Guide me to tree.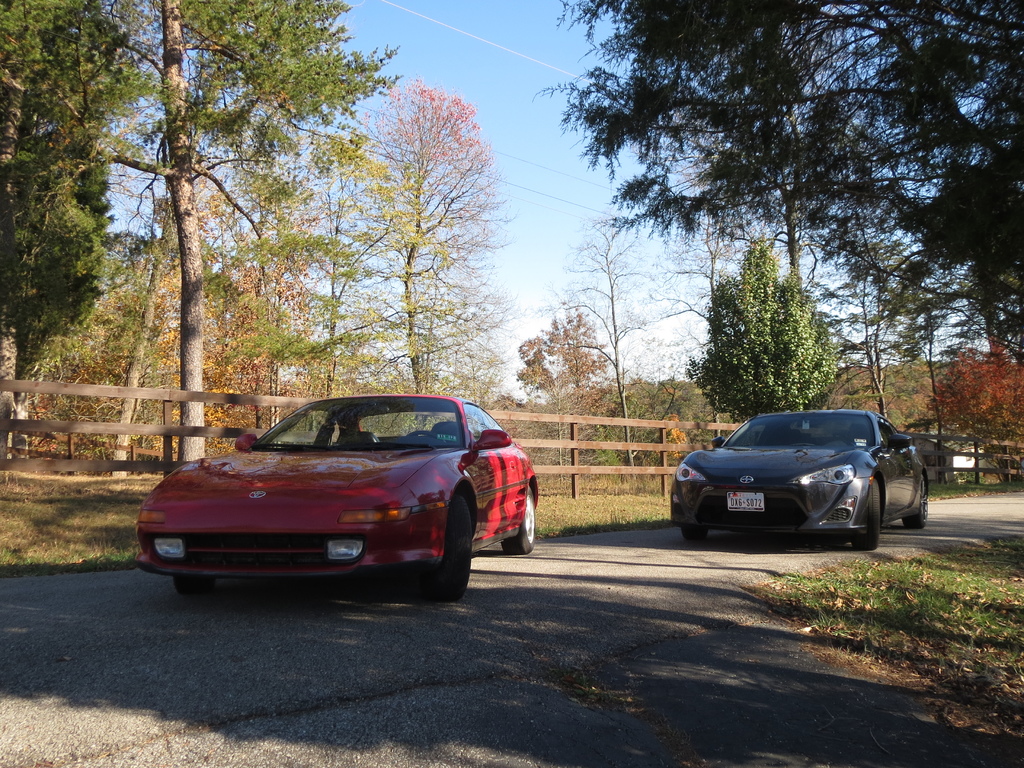
Guidance: select_region(530, 0, 1023, 490).
